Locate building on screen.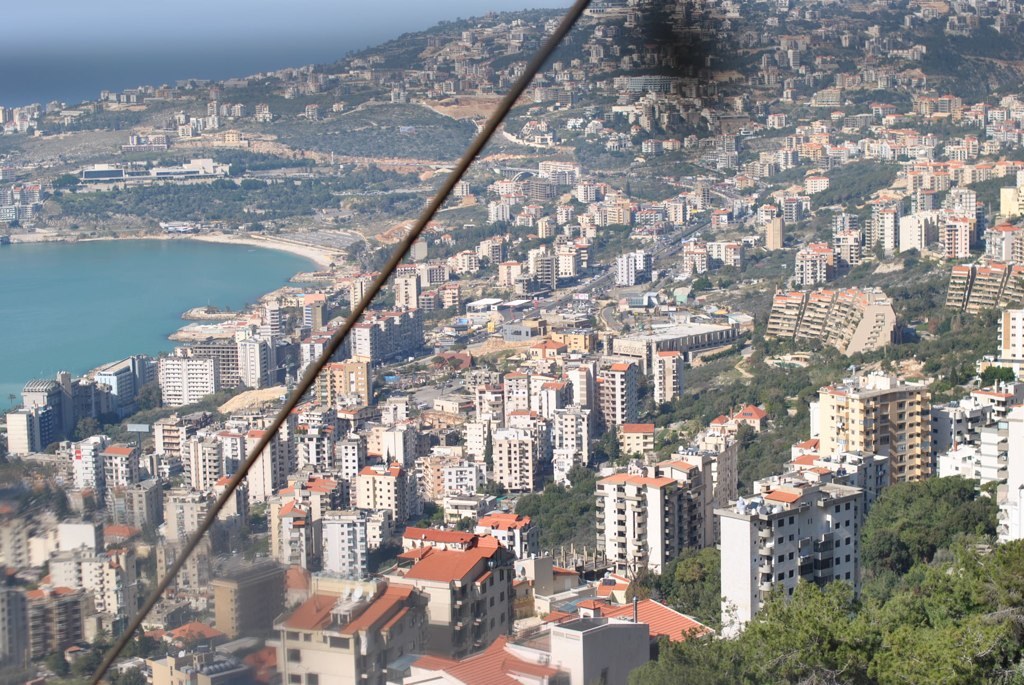
On screen at <box>761,292,891,351</box>.
